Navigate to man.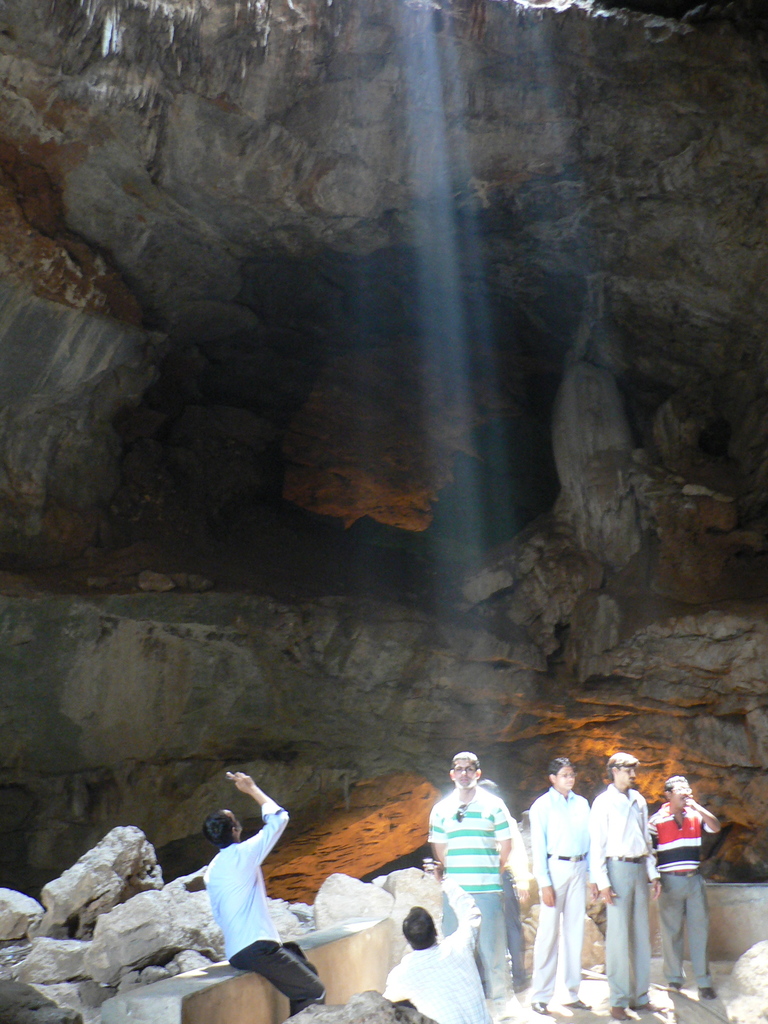
Navigation target: pyautogui.locateOnScreen(530, 760, 598, 1018).
